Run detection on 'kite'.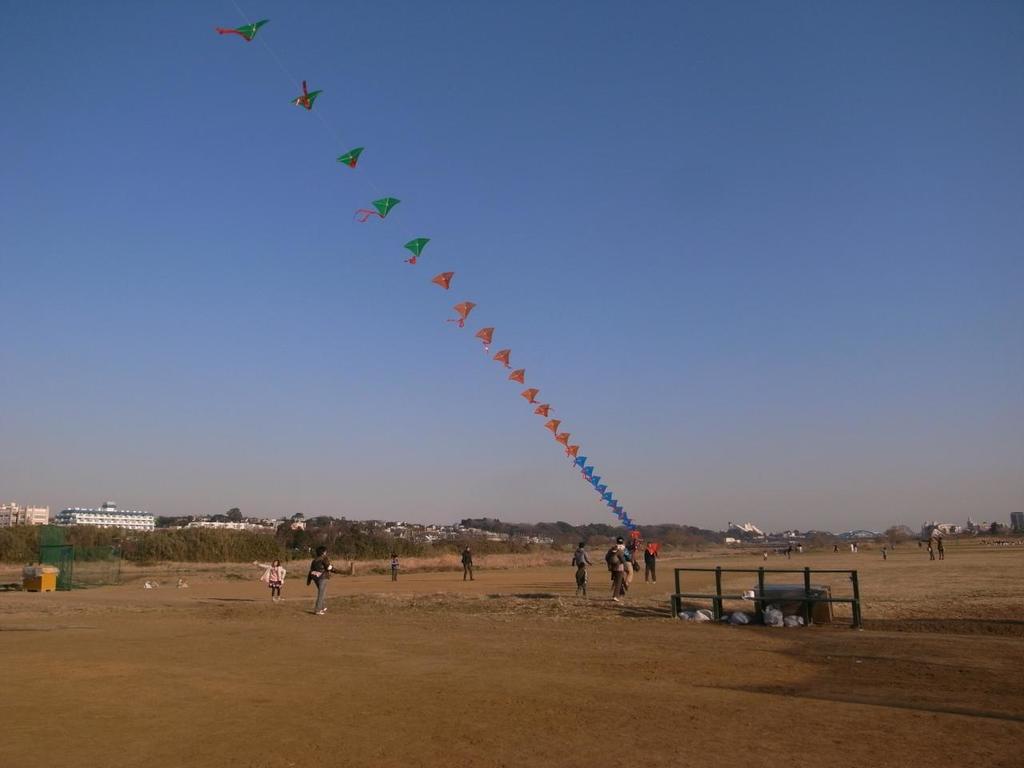
Result: crop(446, 298, 476, 324).
